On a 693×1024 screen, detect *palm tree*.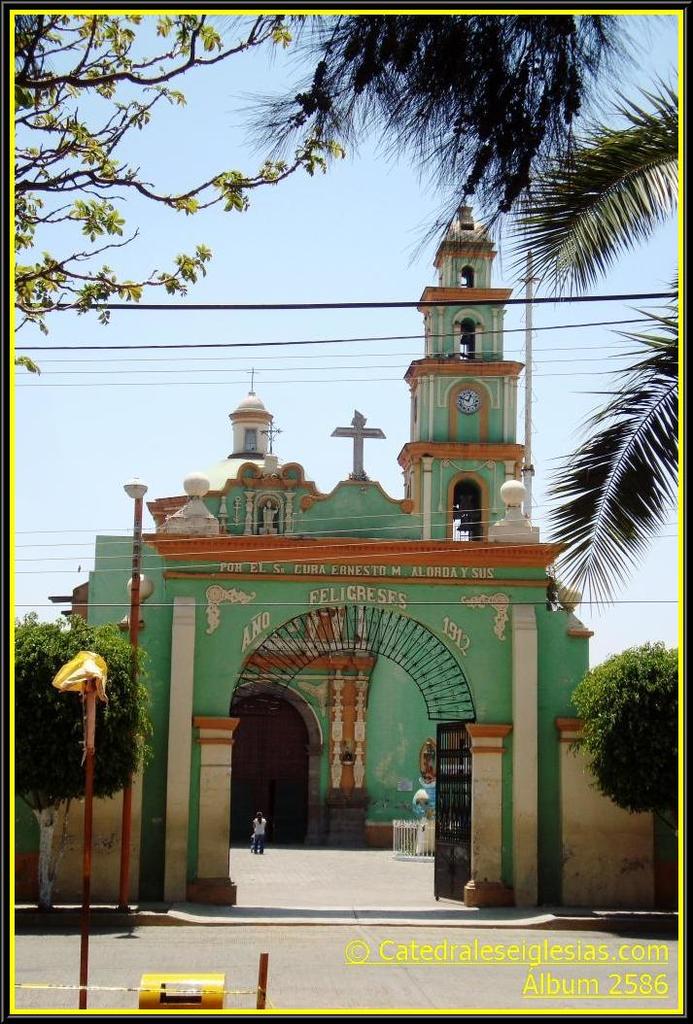
<bbox>222, 85, 688, 607</bbox>.
